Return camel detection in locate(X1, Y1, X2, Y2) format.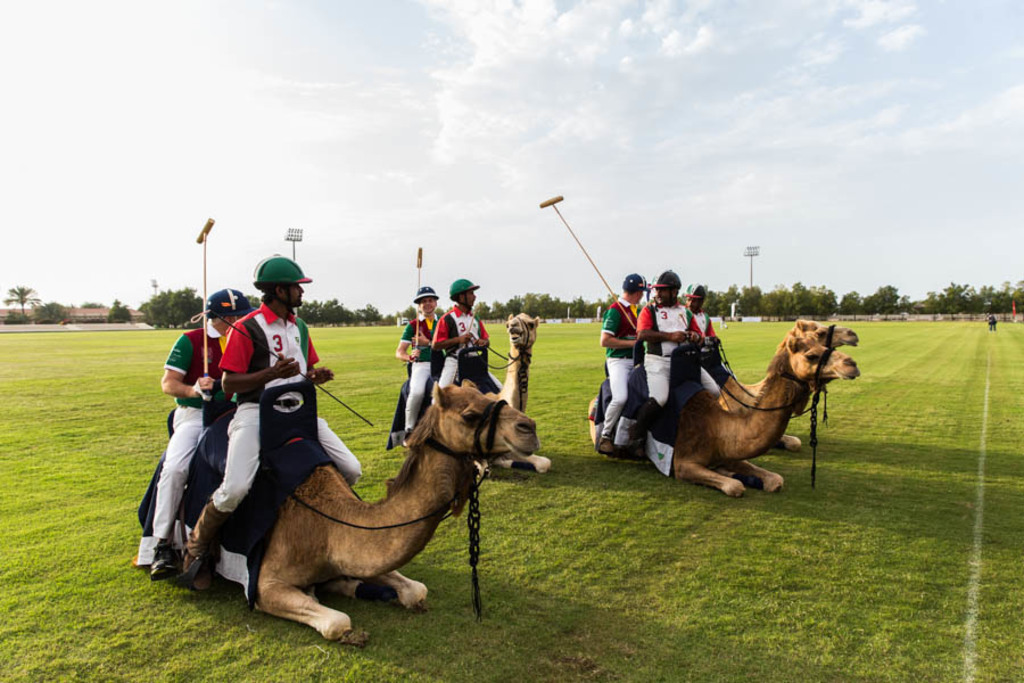
locate(482, 308, 552, 474).
